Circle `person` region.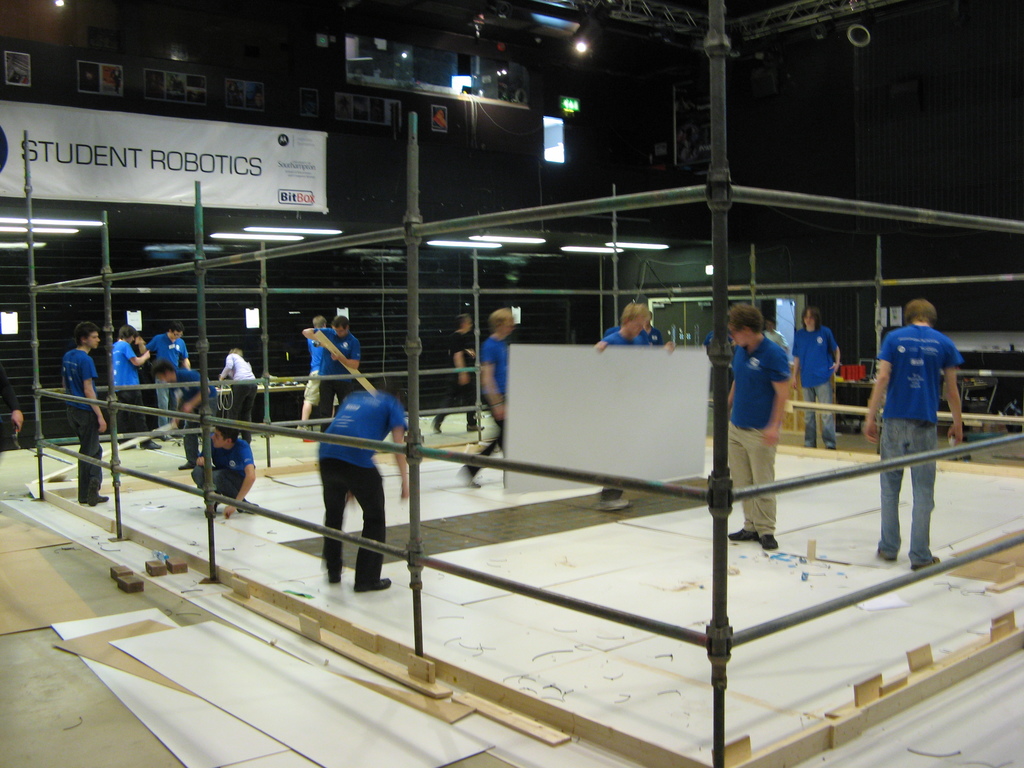
Region: bbox=(596, 303, 675, 512).
